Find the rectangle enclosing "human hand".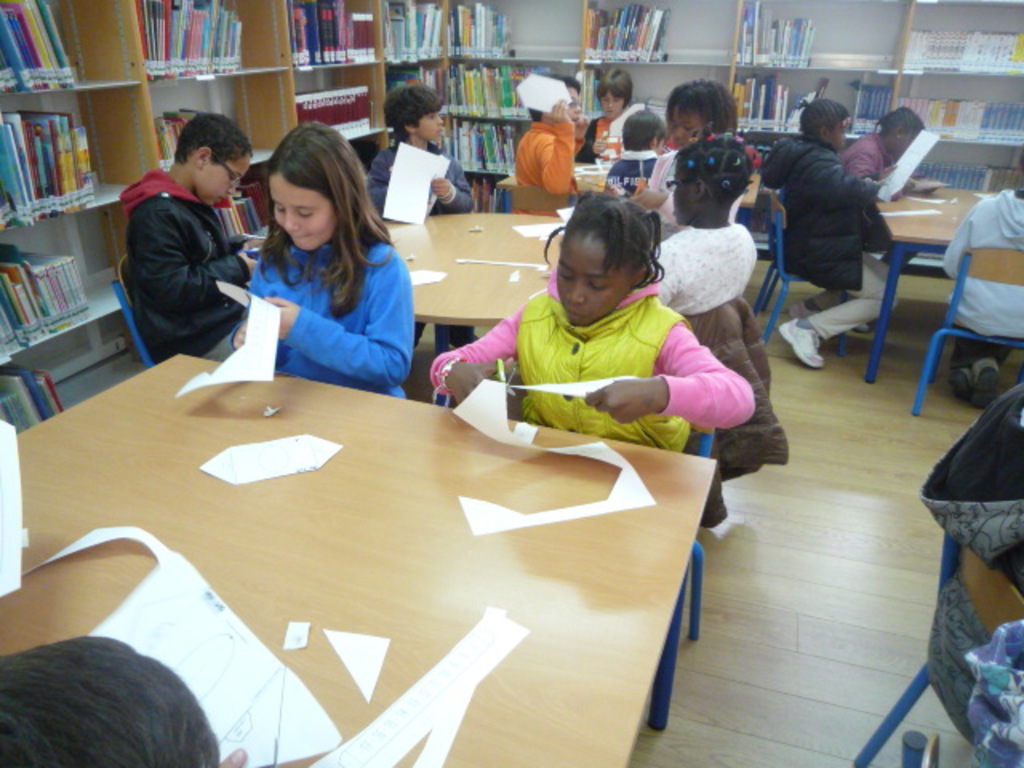
419/322/510/403.
